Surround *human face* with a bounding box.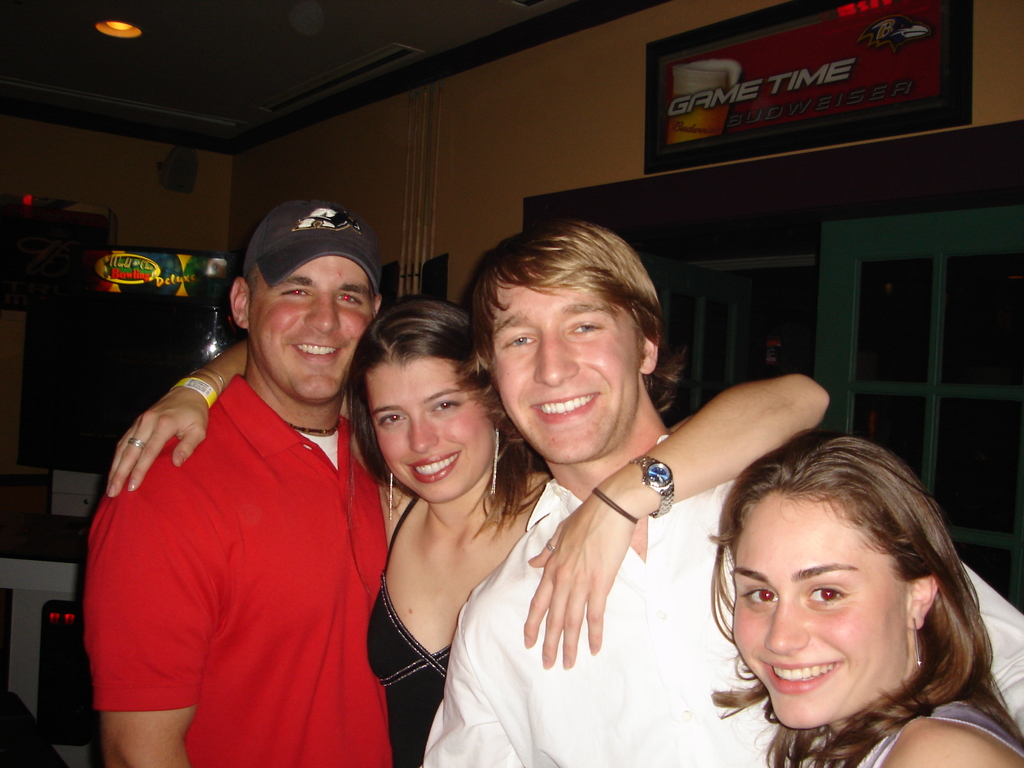
box(733, 497, 914, 729).
